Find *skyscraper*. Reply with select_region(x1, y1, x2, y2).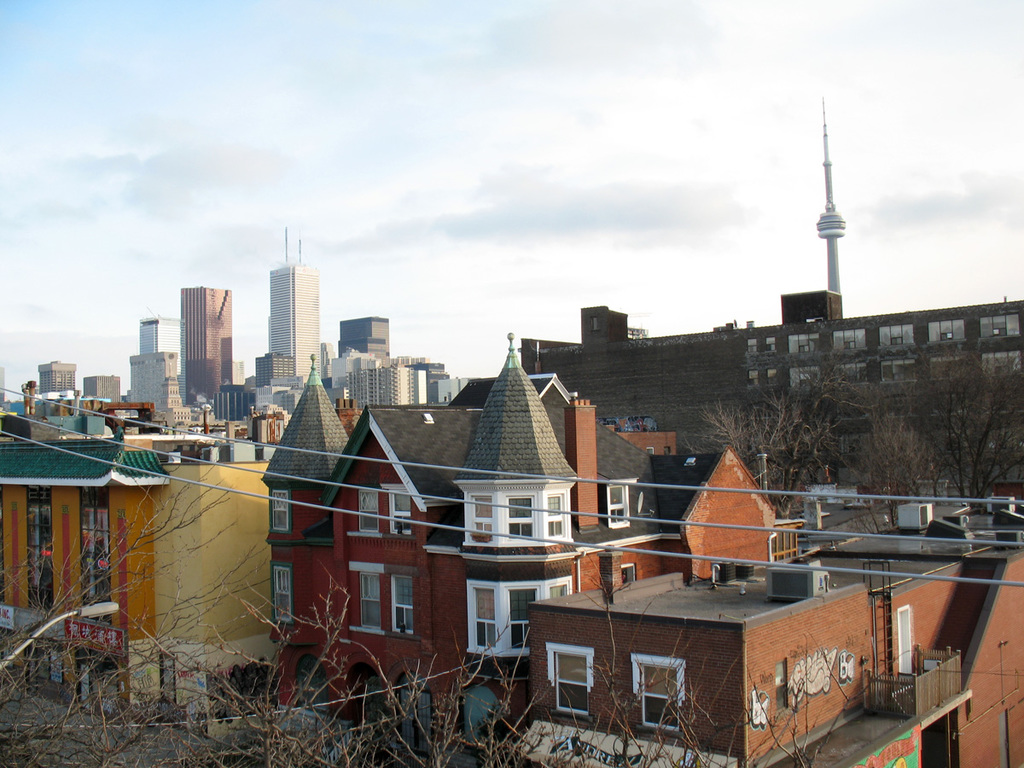
select_region(182, 281, 241, 398).
